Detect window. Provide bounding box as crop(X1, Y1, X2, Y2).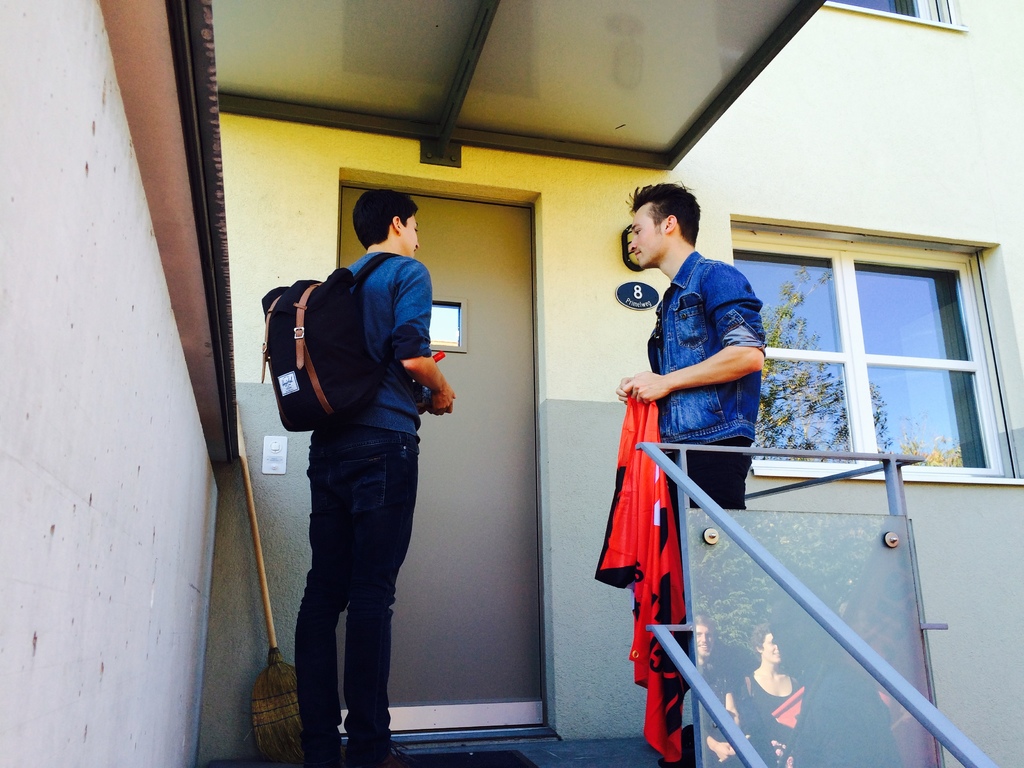
crop(727, 210, 1023, 486).
